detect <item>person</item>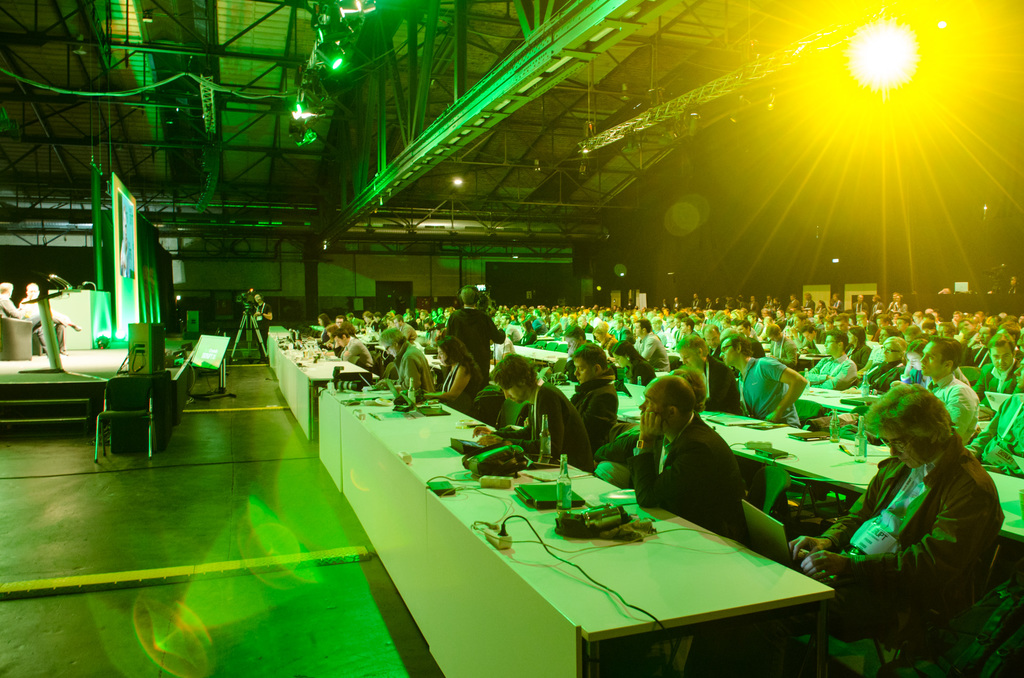
565/325/593/379
